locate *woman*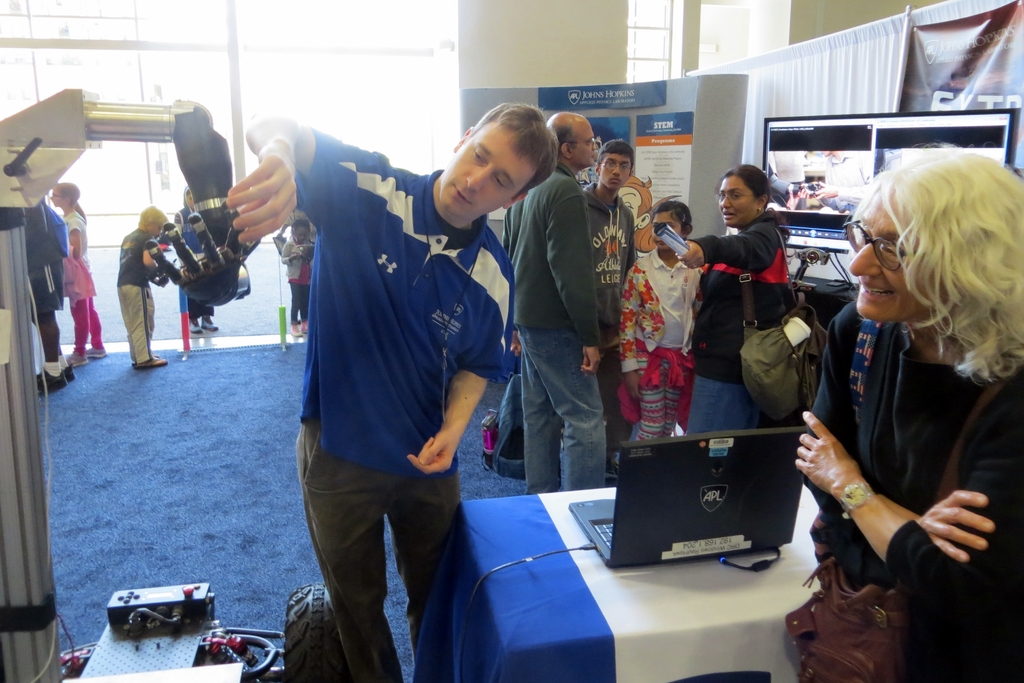
[left=664, top=164, right=799, bottom=434]
